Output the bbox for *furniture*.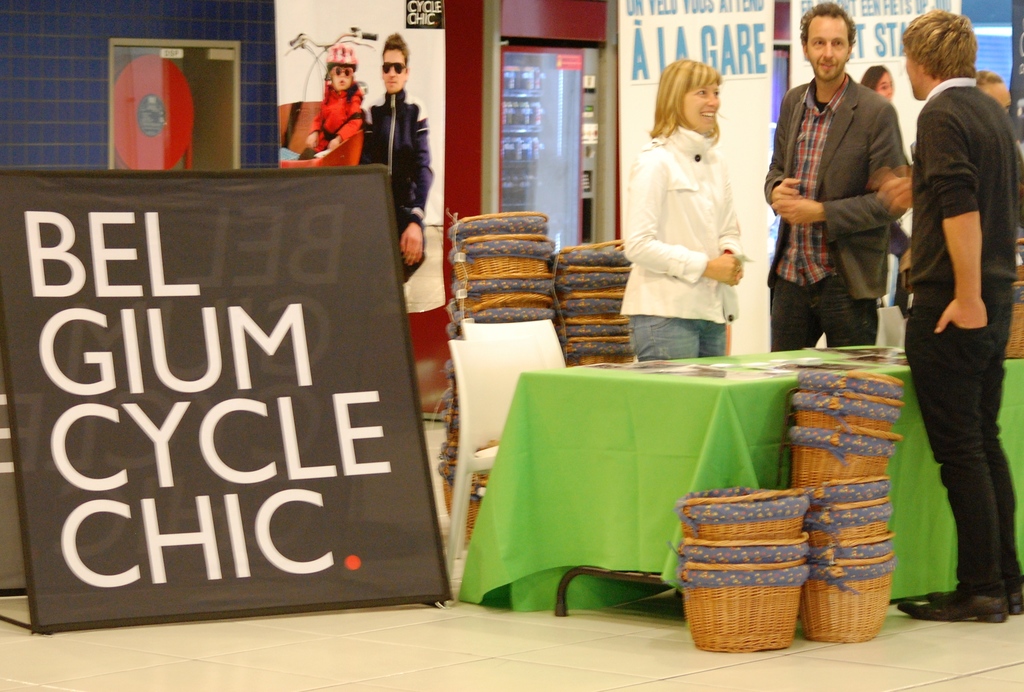
box=[447, 335, 548, 579].
